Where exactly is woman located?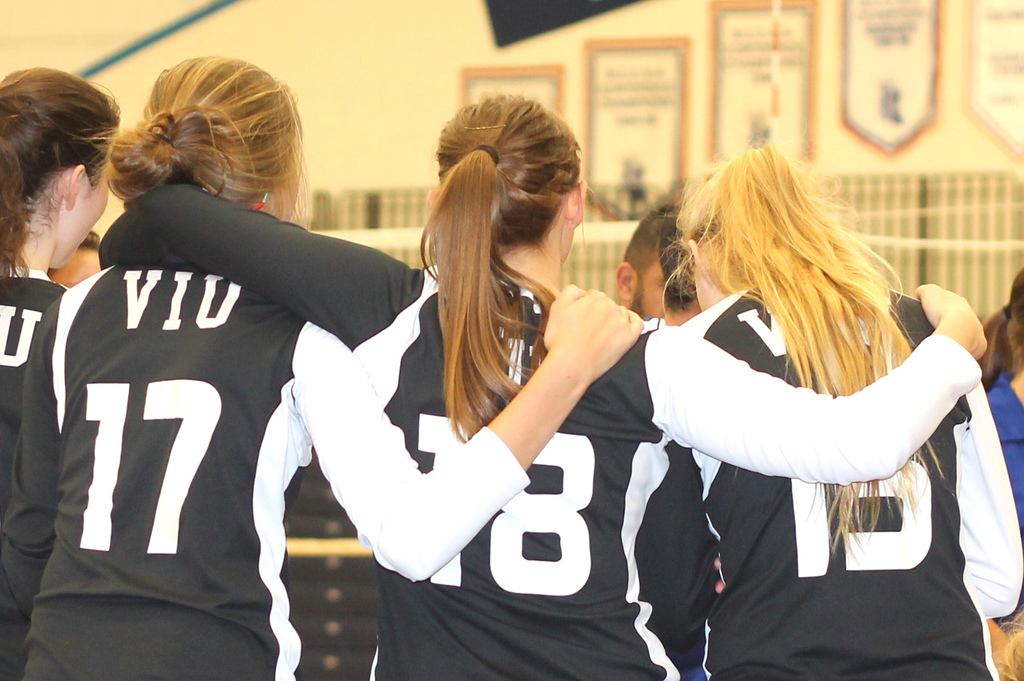
Its bounding box is {"left": 646, "top": 142, "right": 1023, "bottom": 680}.
